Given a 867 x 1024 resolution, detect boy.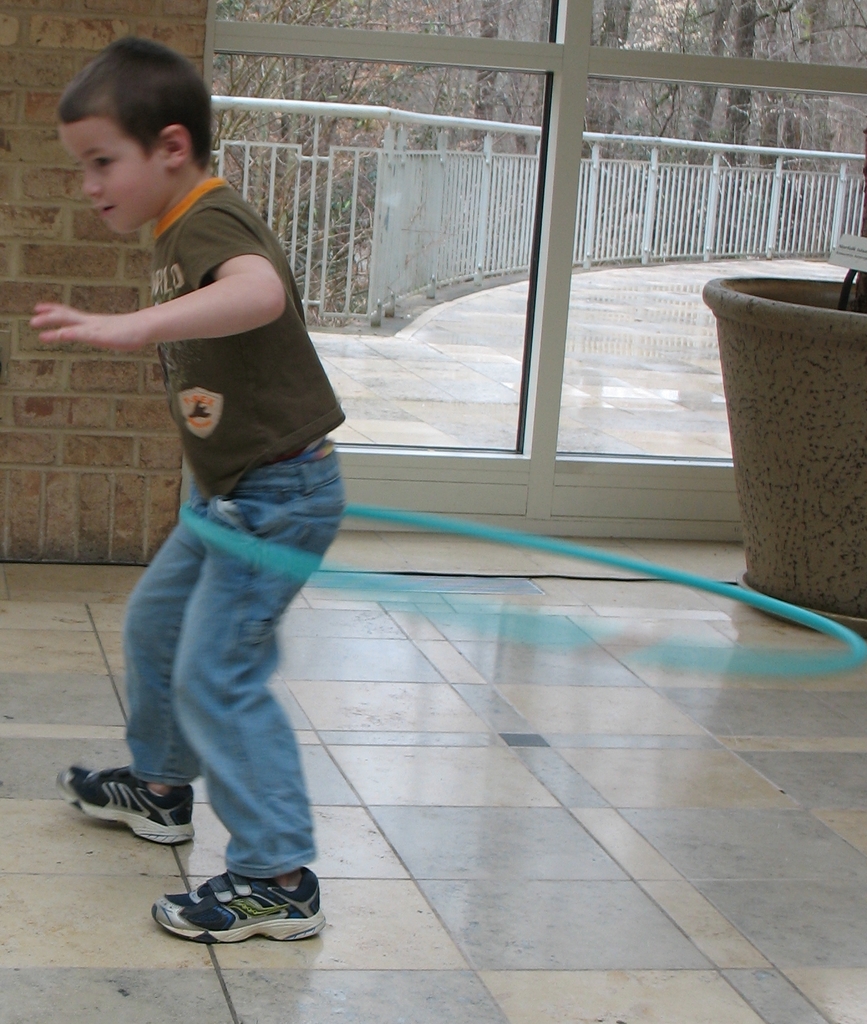
left=28, top=37, right=349, bottom=943.
